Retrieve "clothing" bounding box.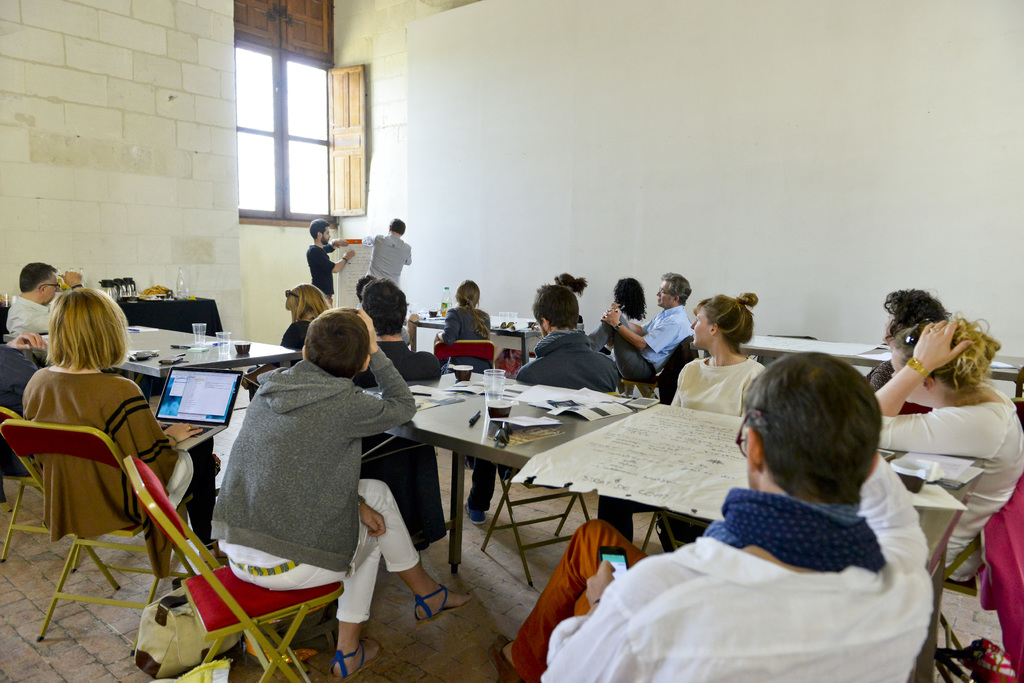
Bounding box: (483, 333, 622, 528).
